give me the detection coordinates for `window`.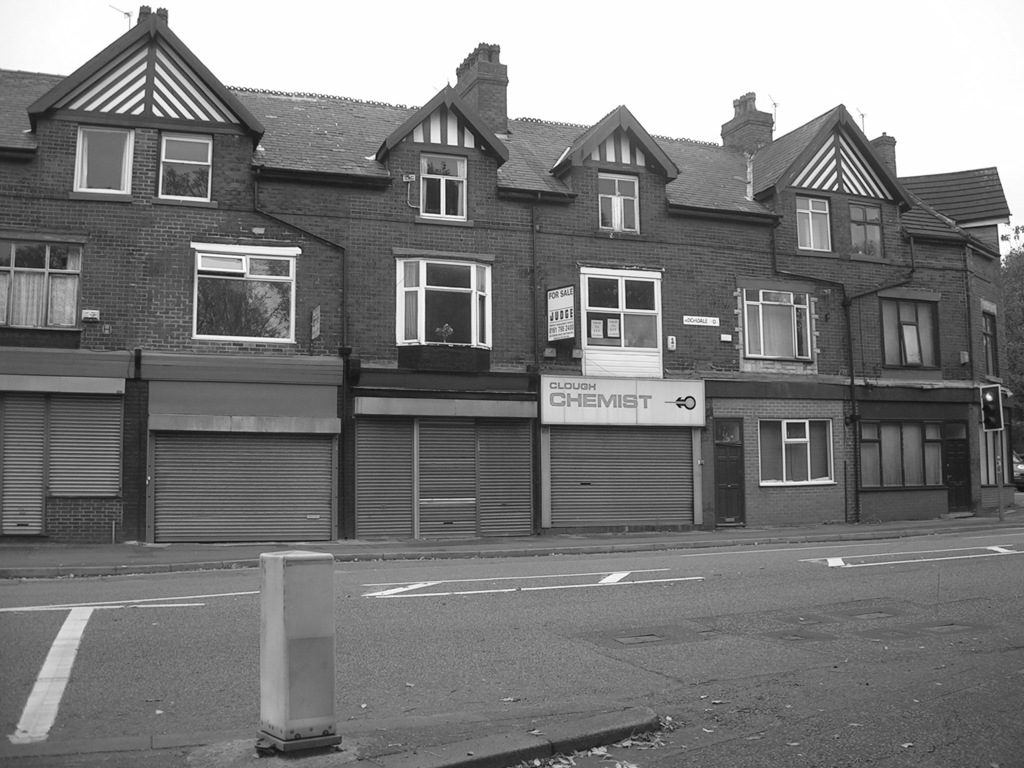
(left=752, top=405, right=847, bottom=498).
